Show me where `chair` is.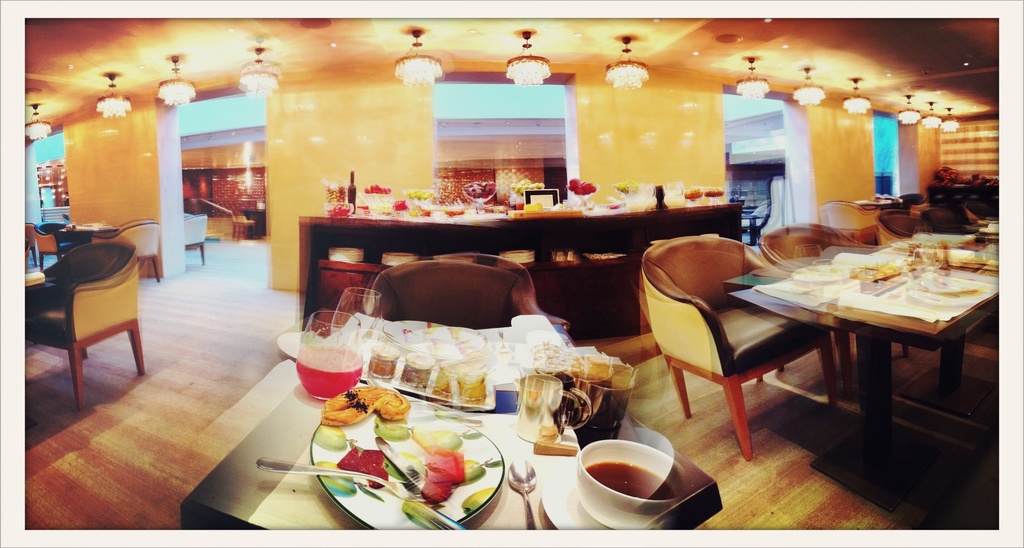
`chair` is at bbox(757, 223, 911, 383).
